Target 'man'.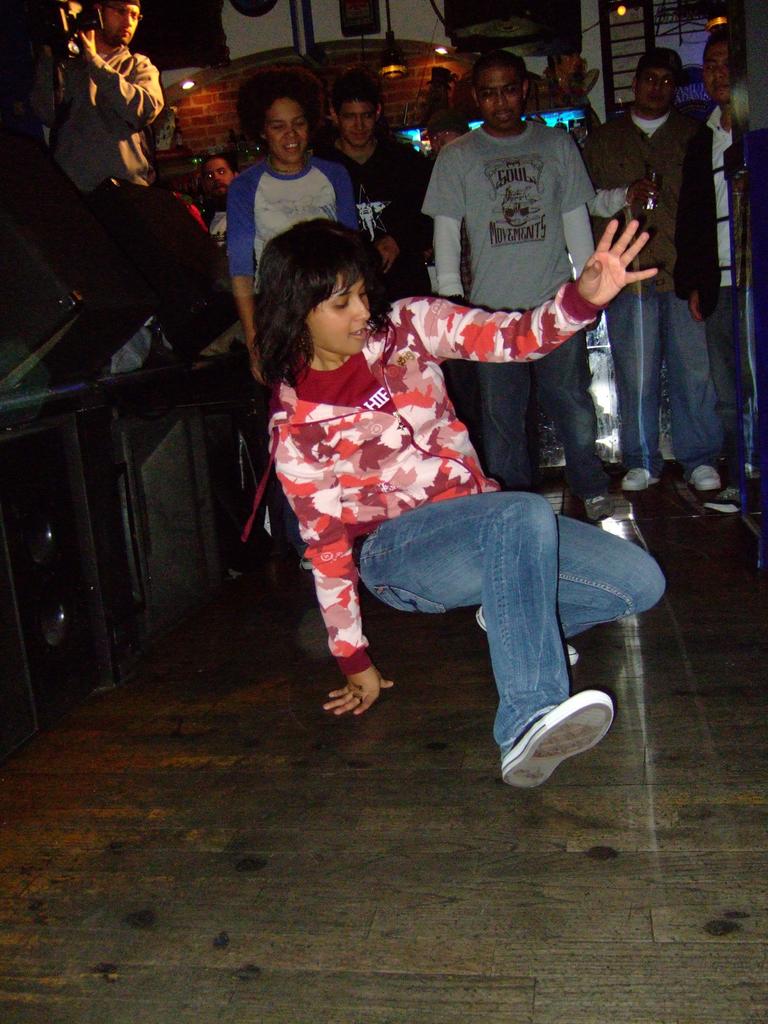
Target region: bbox=(426, 43, 612, 518).
